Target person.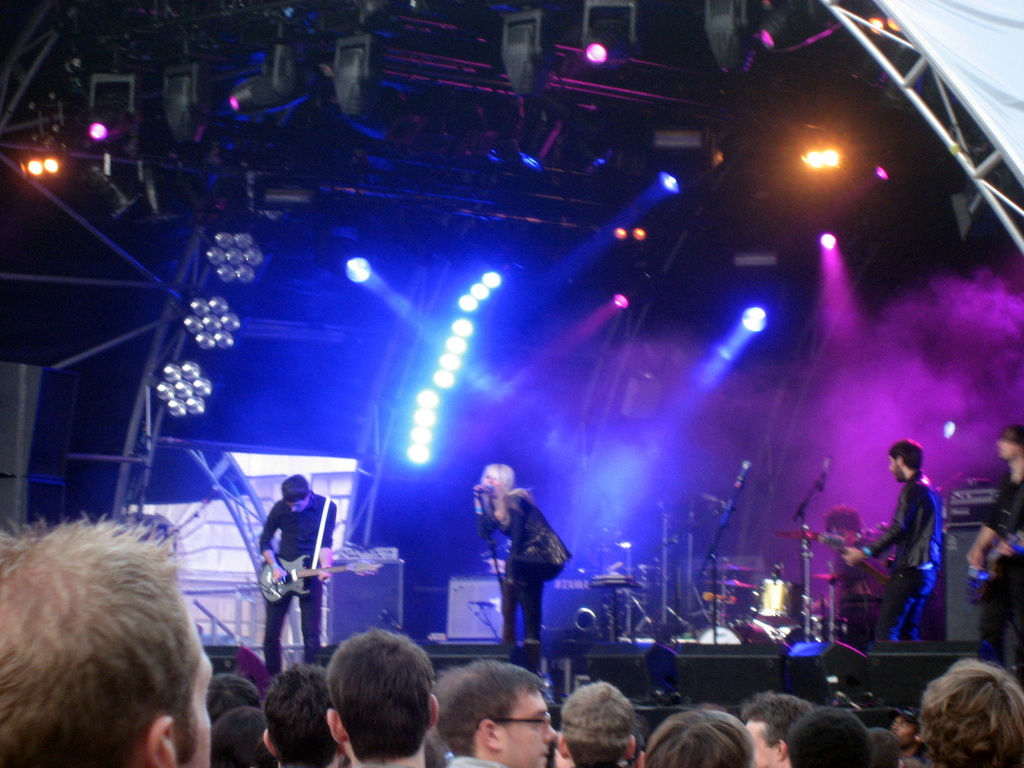
Target region: [x1=261, y1=476, x2=333, y2=674].
